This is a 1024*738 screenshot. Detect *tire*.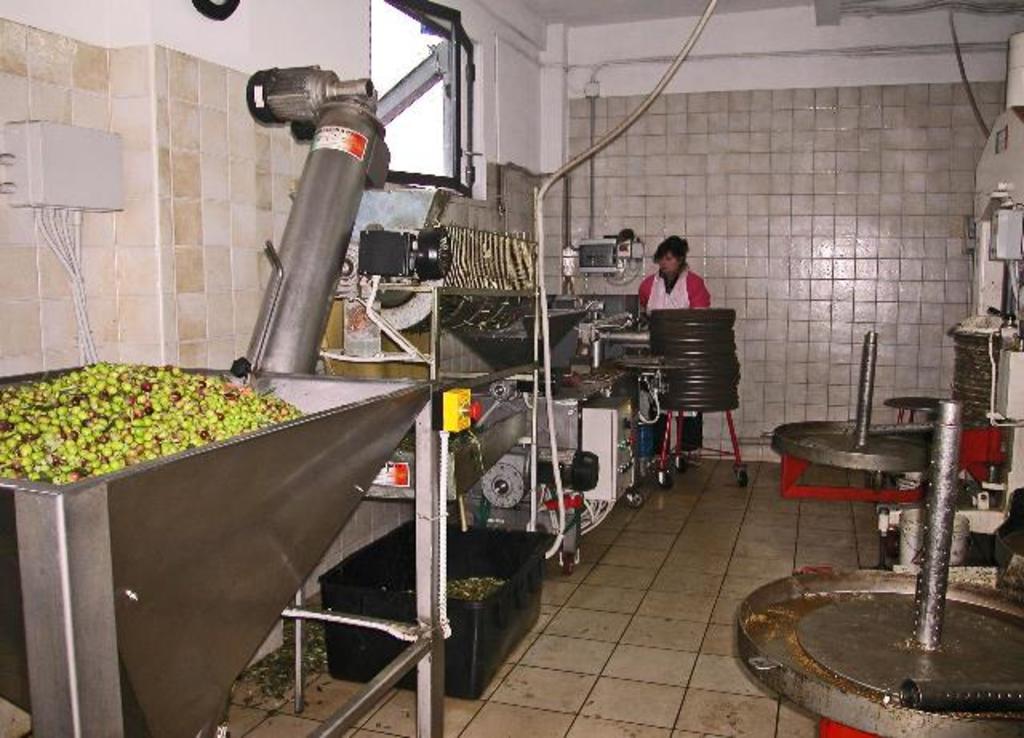
x1=562, y1=552, x2=576, y2=575.
